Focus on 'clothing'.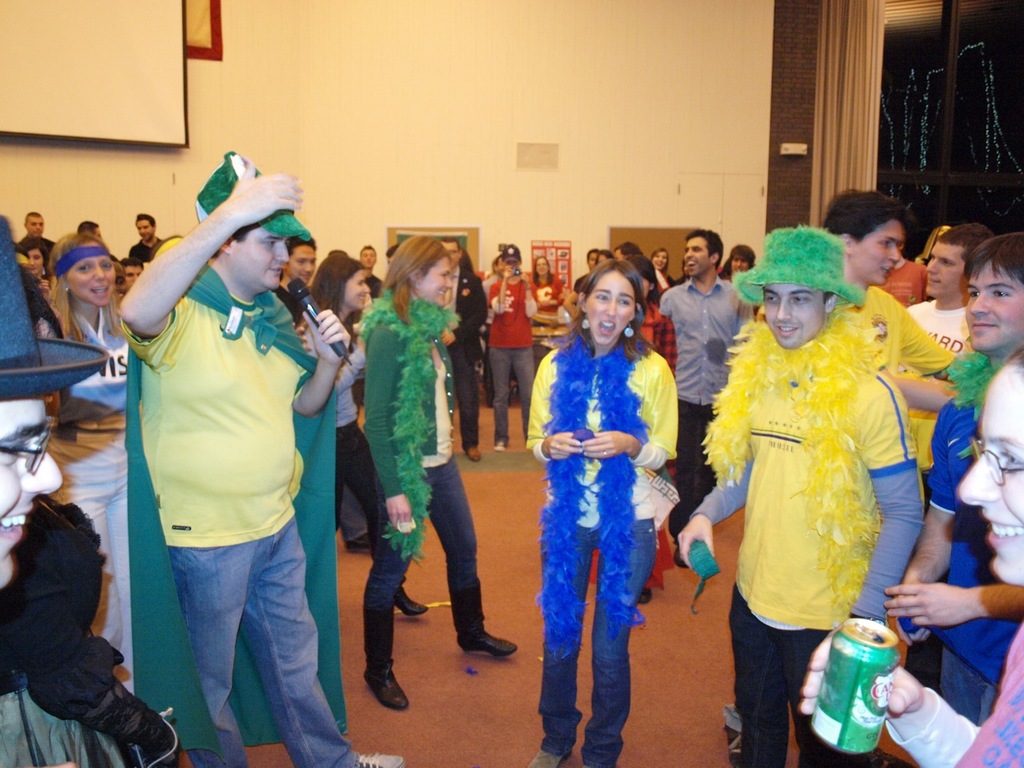
Focused at select_region(879, 614, 1023, 767).
